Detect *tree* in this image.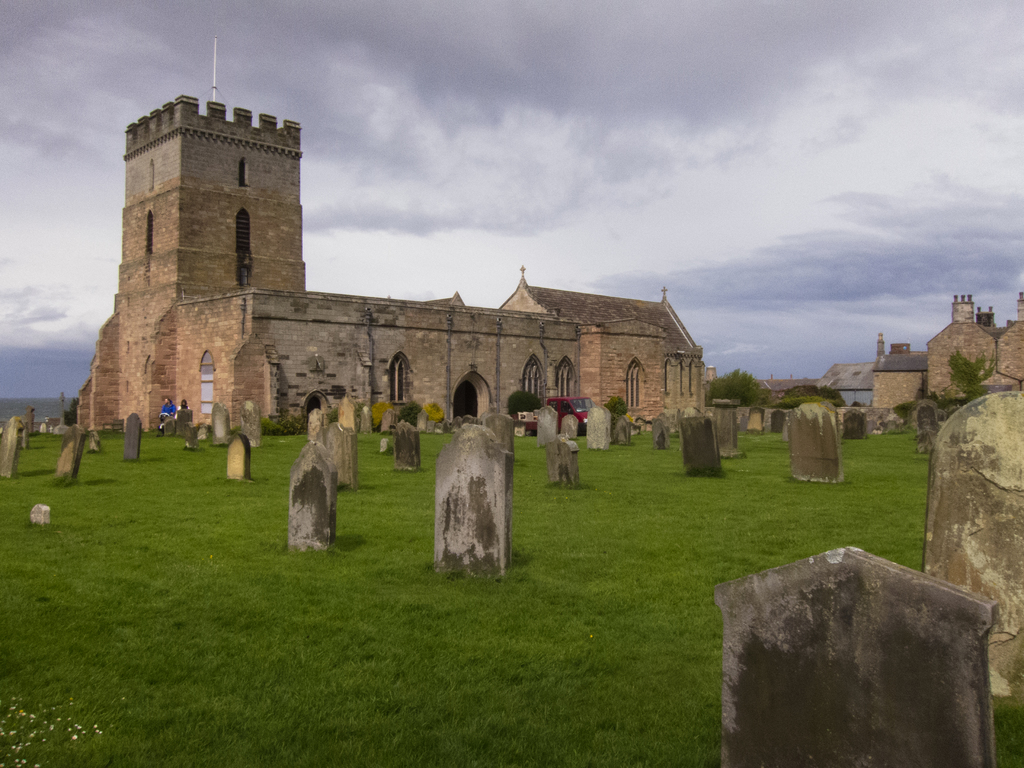
Detection: 391 397 419 439.
